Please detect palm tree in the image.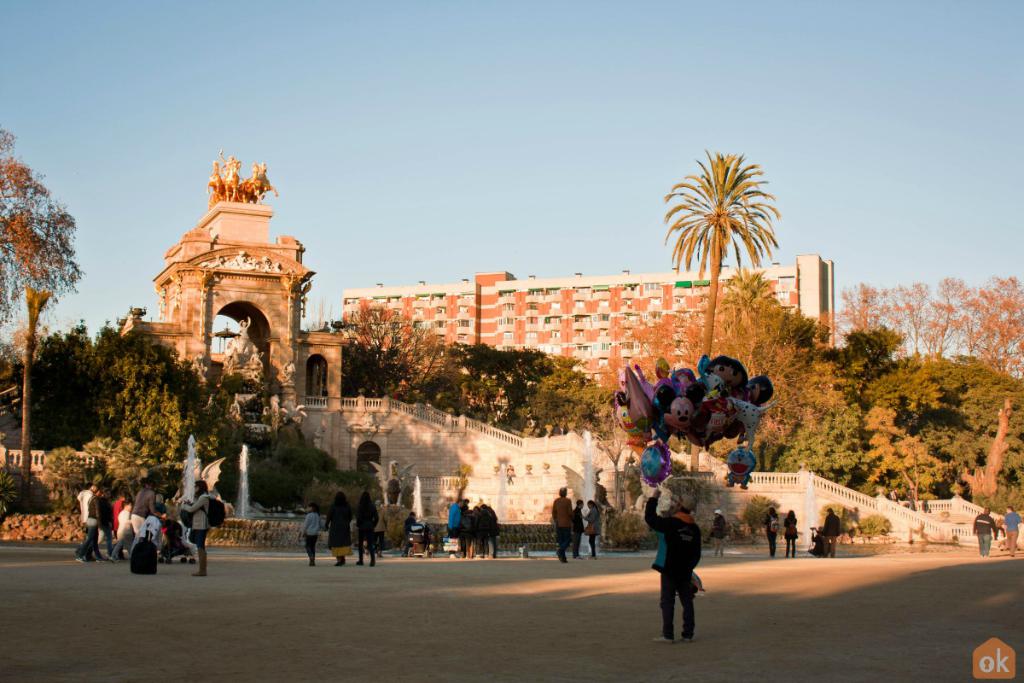
362, 307, 401, 380.
